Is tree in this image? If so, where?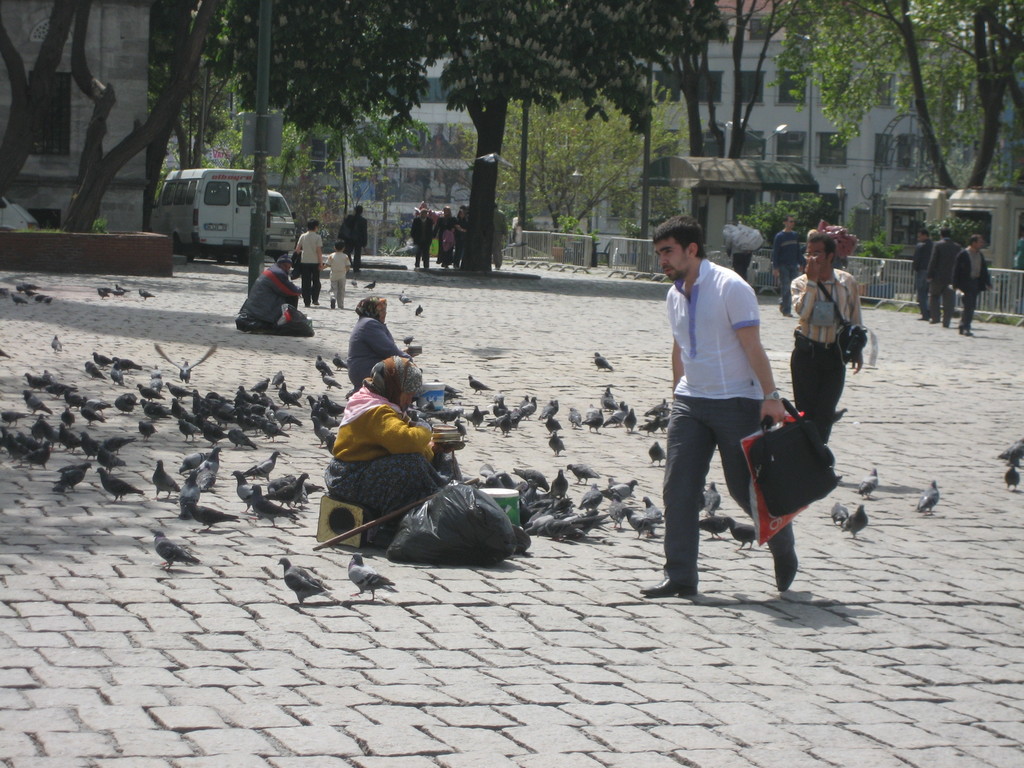
Yes, at region(218, 97, 433, 231).
